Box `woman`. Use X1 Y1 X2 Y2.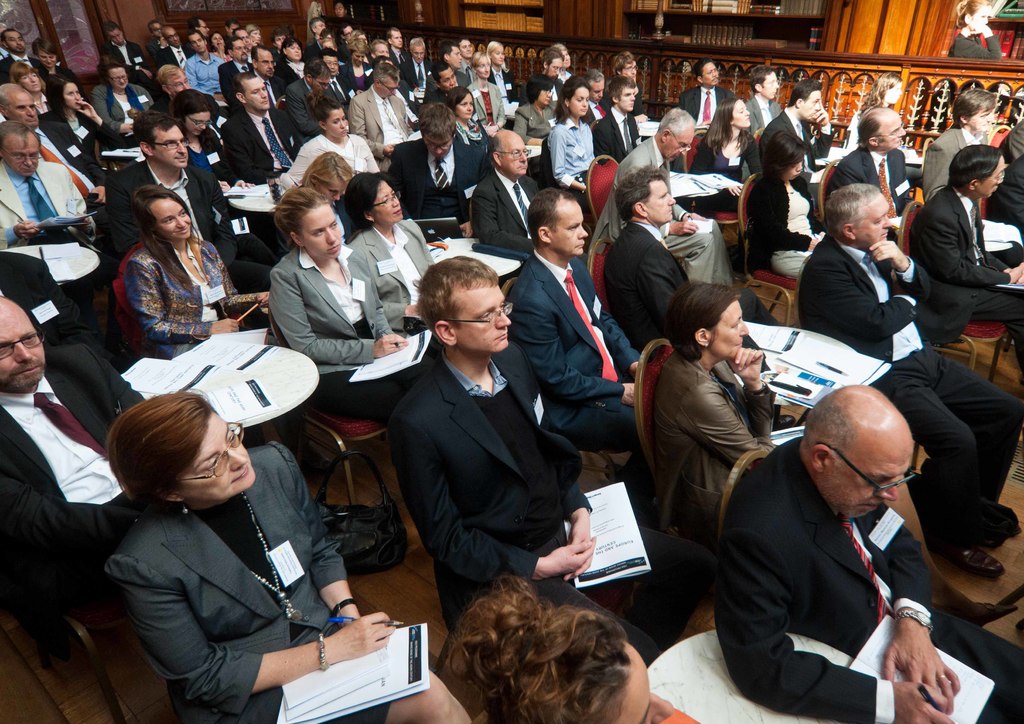
546 81 601 216.
